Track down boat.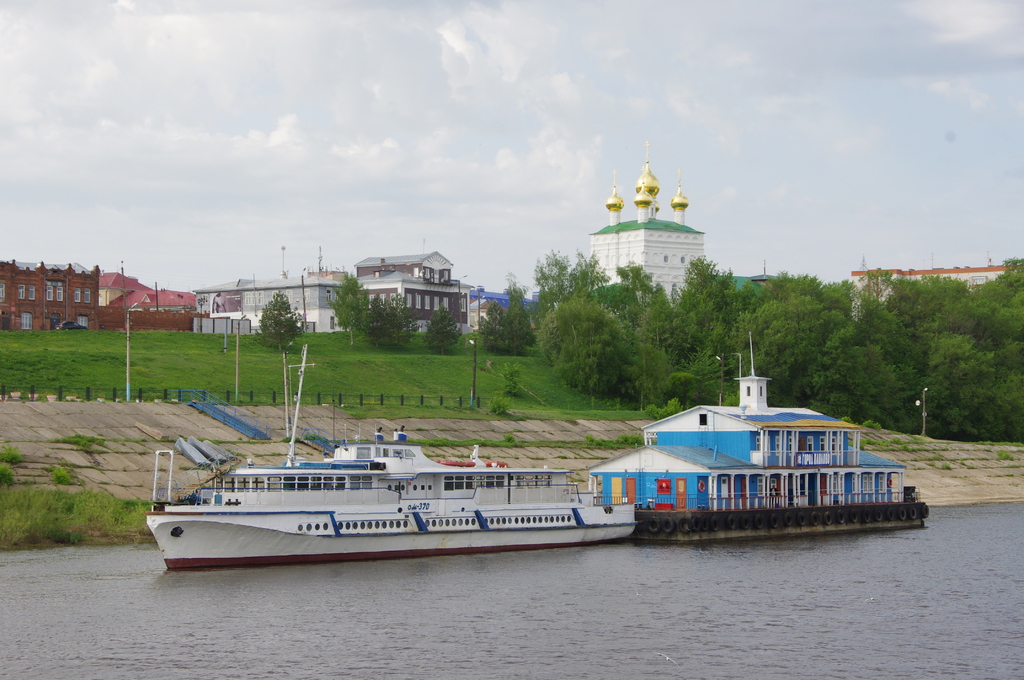
Tracked to box=[595, 361, 938, 552].
